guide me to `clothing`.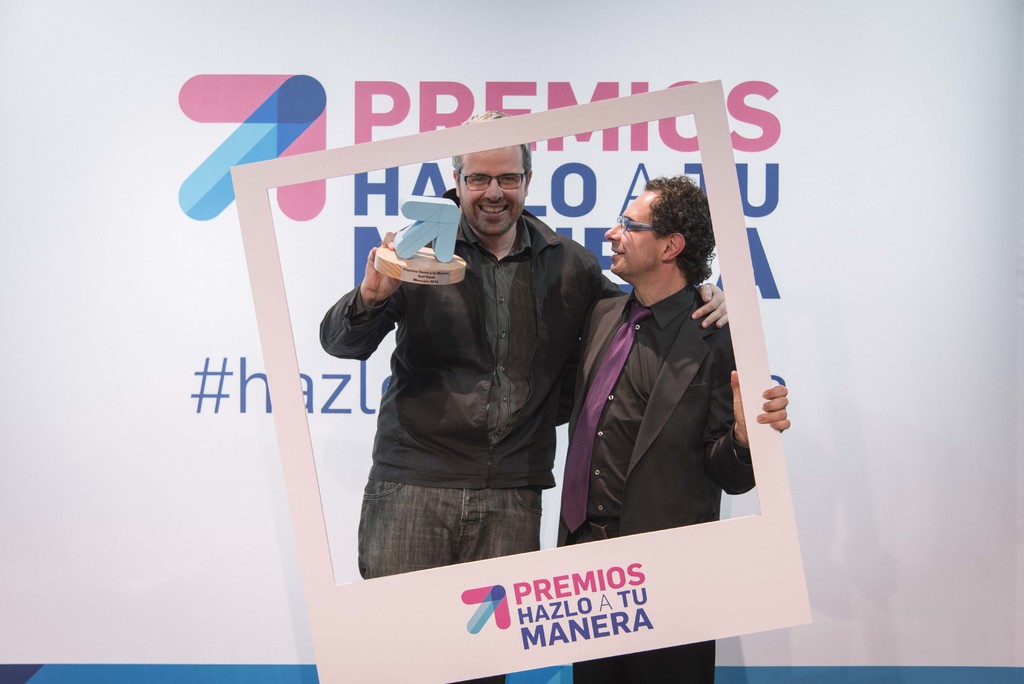
Guidance: left=320, top=208, right=624, bottom=578.
